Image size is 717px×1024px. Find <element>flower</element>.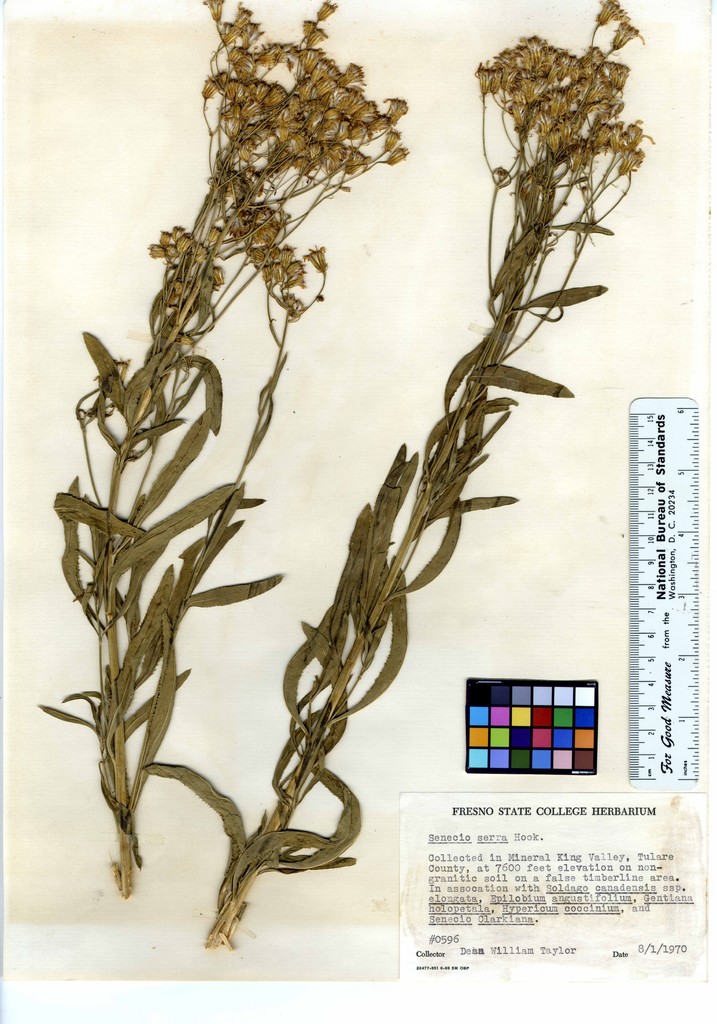
(left=464, top=0, right=659, bottom=197).
